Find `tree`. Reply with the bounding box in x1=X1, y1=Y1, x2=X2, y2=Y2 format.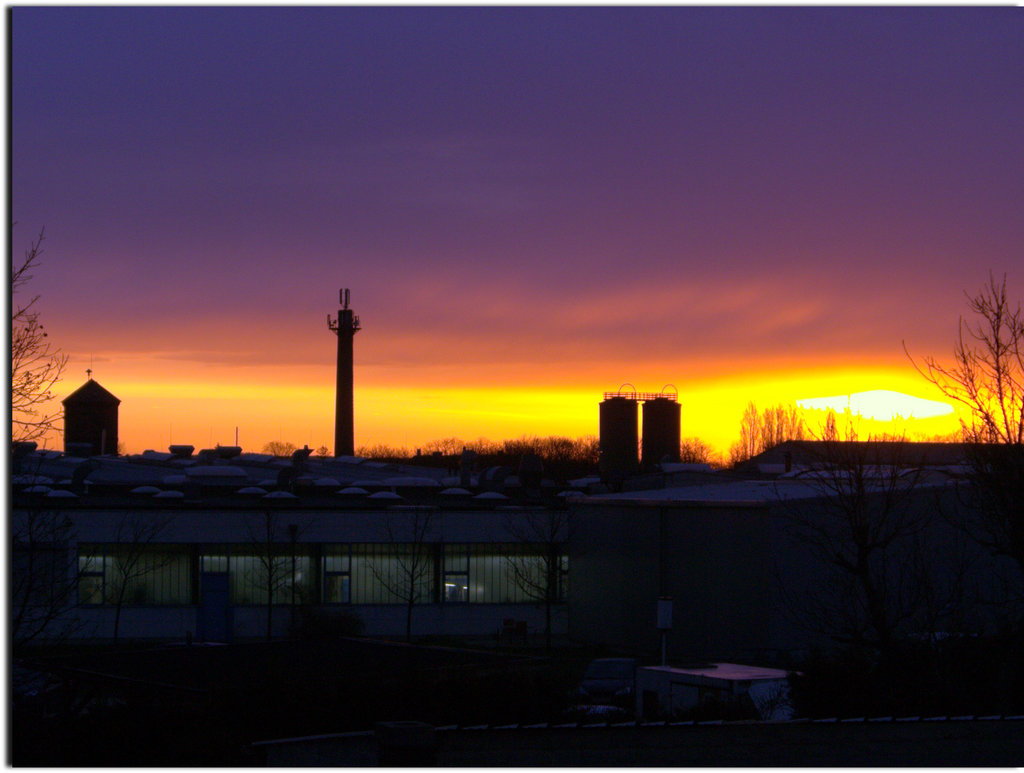
x1=905, y1=282, x2=1023, y2=497.
